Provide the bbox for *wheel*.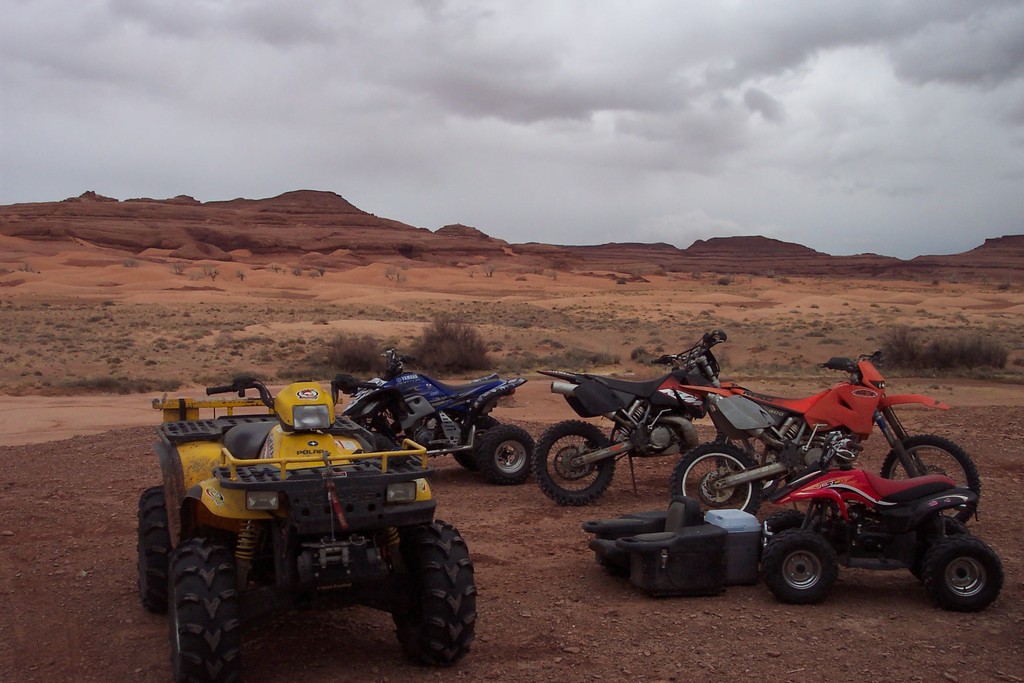
[471,423,529,478].
